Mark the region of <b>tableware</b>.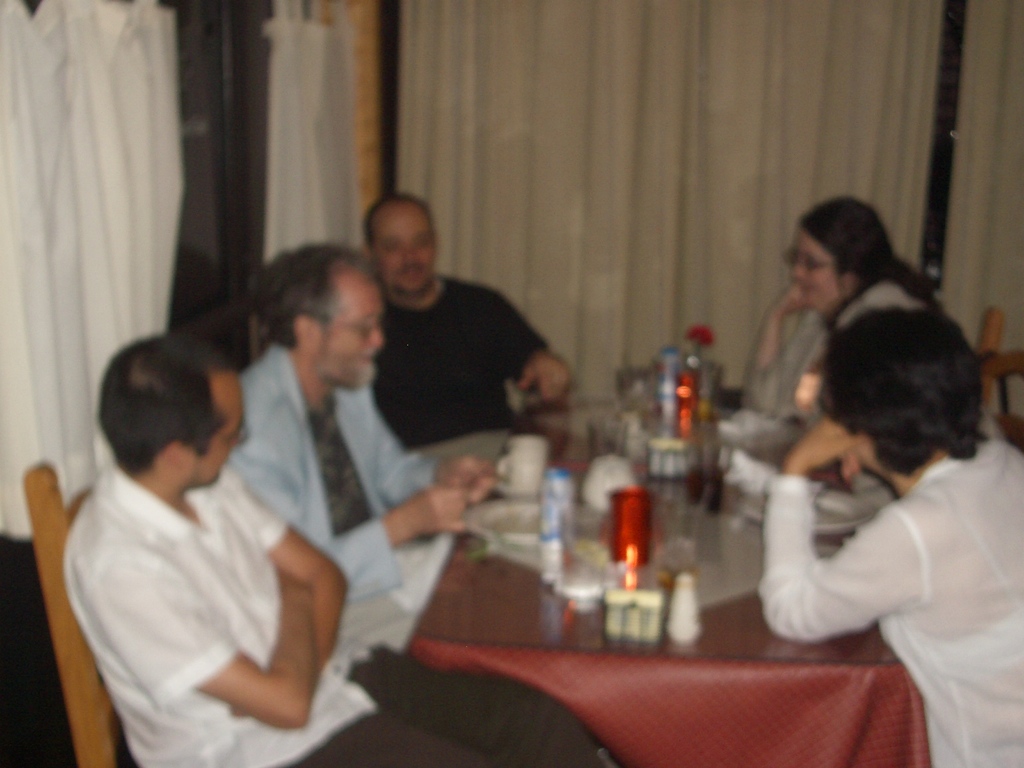
Region: 599 485 649 569.
